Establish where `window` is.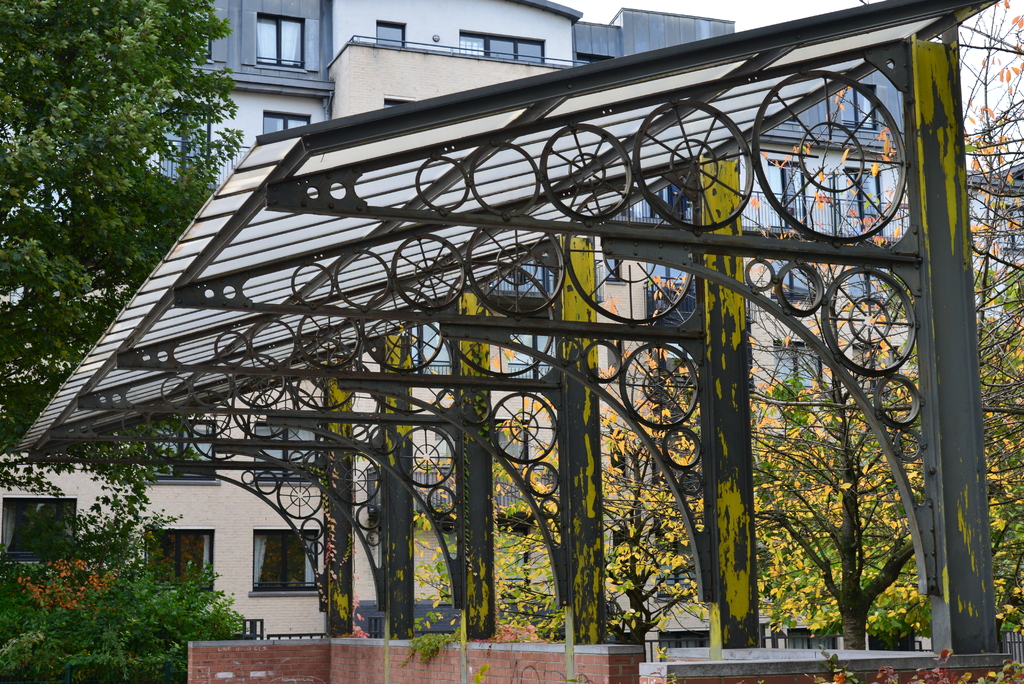
Established at 767,164,799,226.
